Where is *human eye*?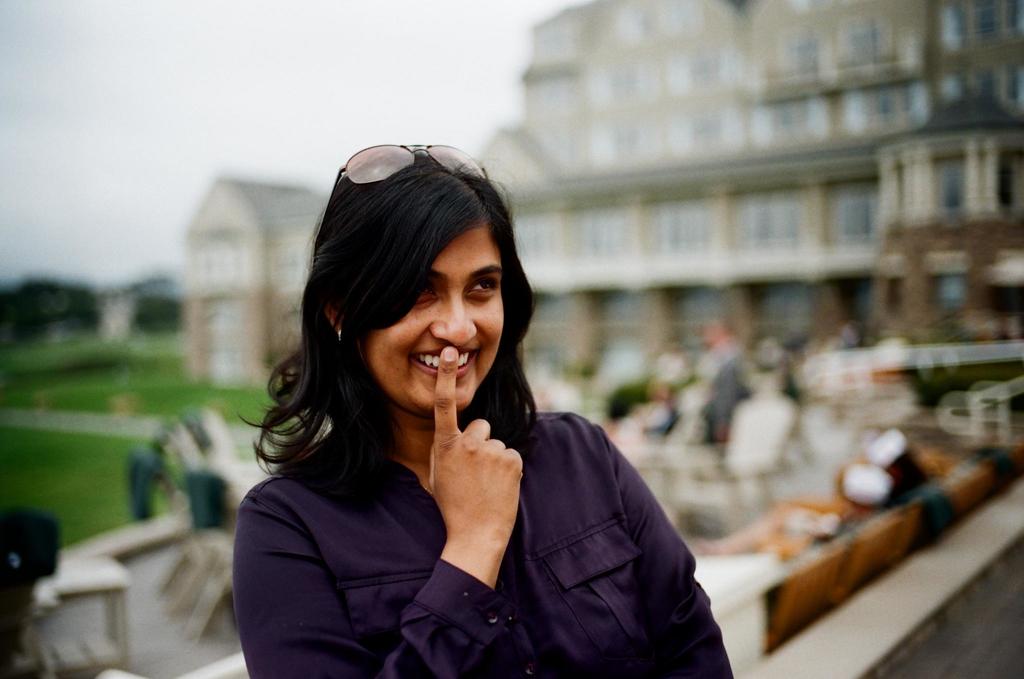
left=463, top=277, right=496, bottom=300.
